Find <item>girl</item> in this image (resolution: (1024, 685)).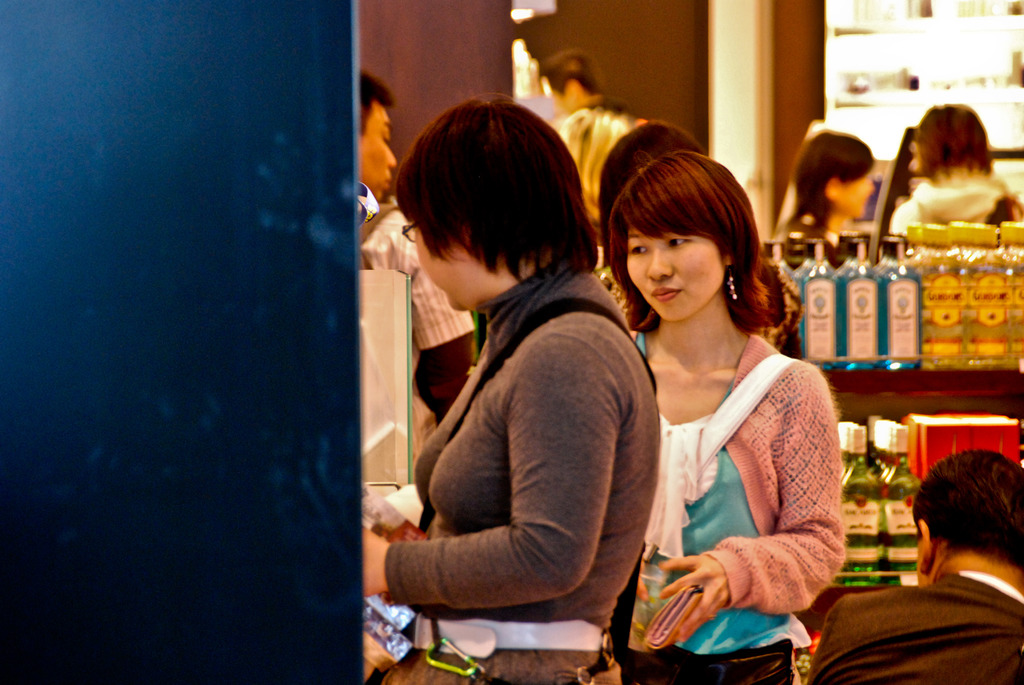
Rect(766, 129, 879, 267).
